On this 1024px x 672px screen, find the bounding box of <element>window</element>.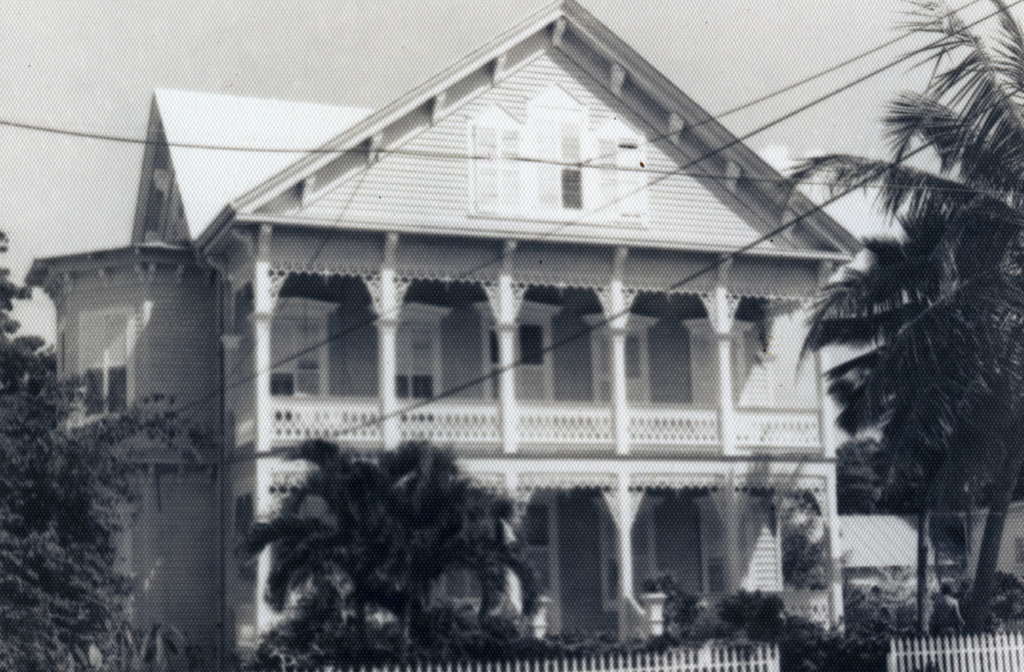
Bounding box: bbox=[248, 299, 342, 397].
